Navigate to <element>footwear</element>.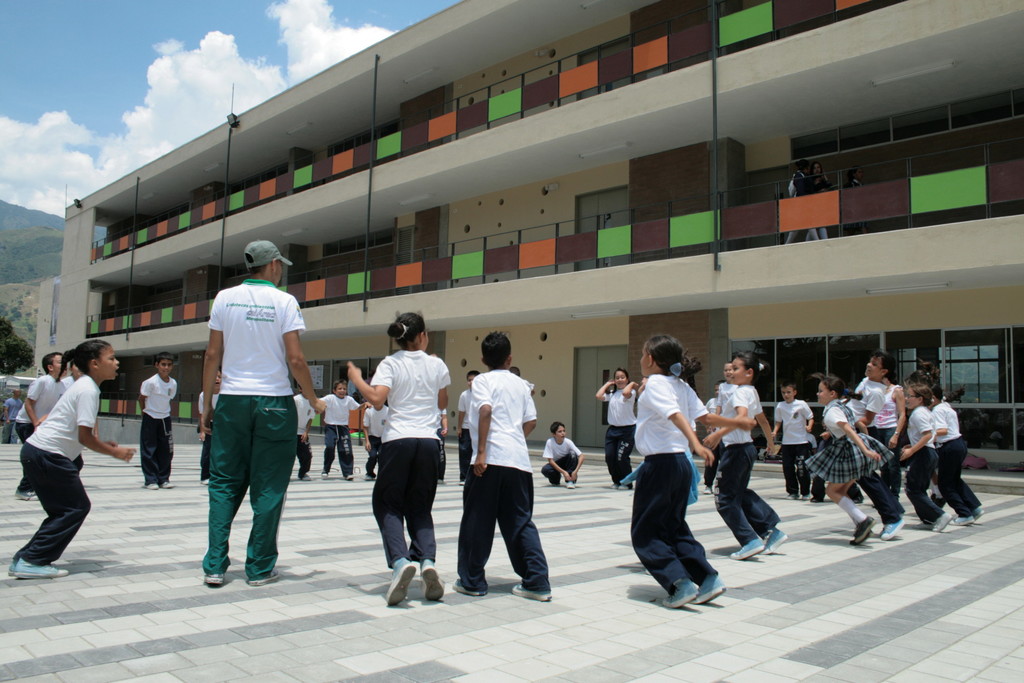
Navigation target: (662,577,702,609).
